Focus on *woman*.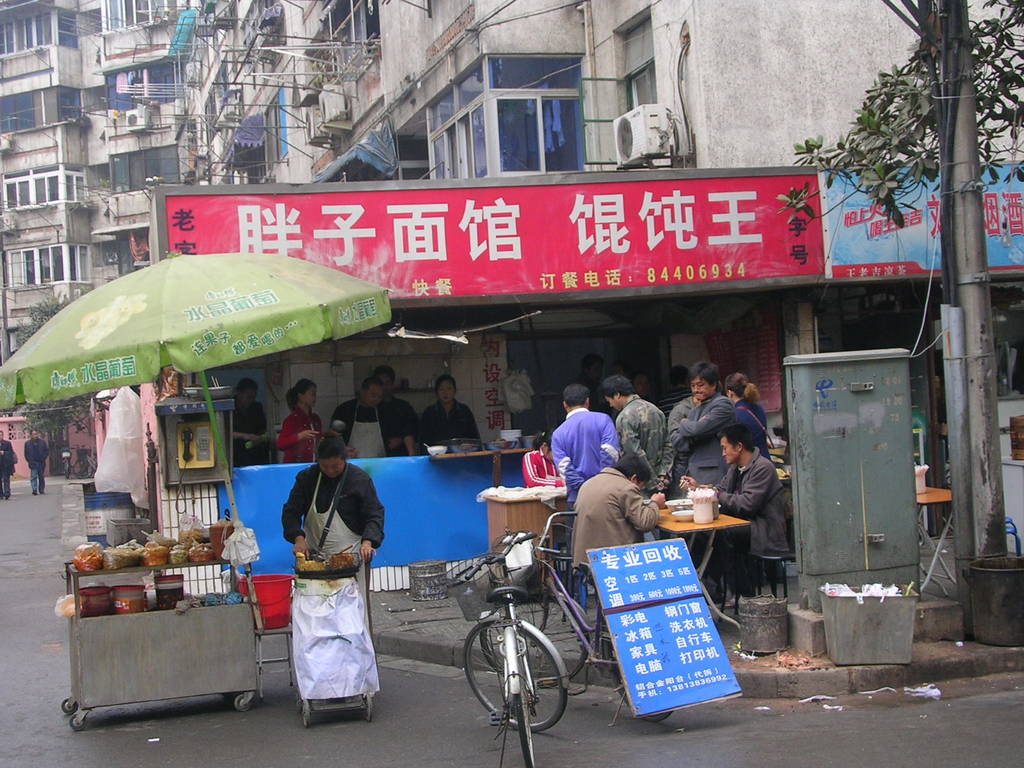
Focused at <box>726,369,773,467</box>.
